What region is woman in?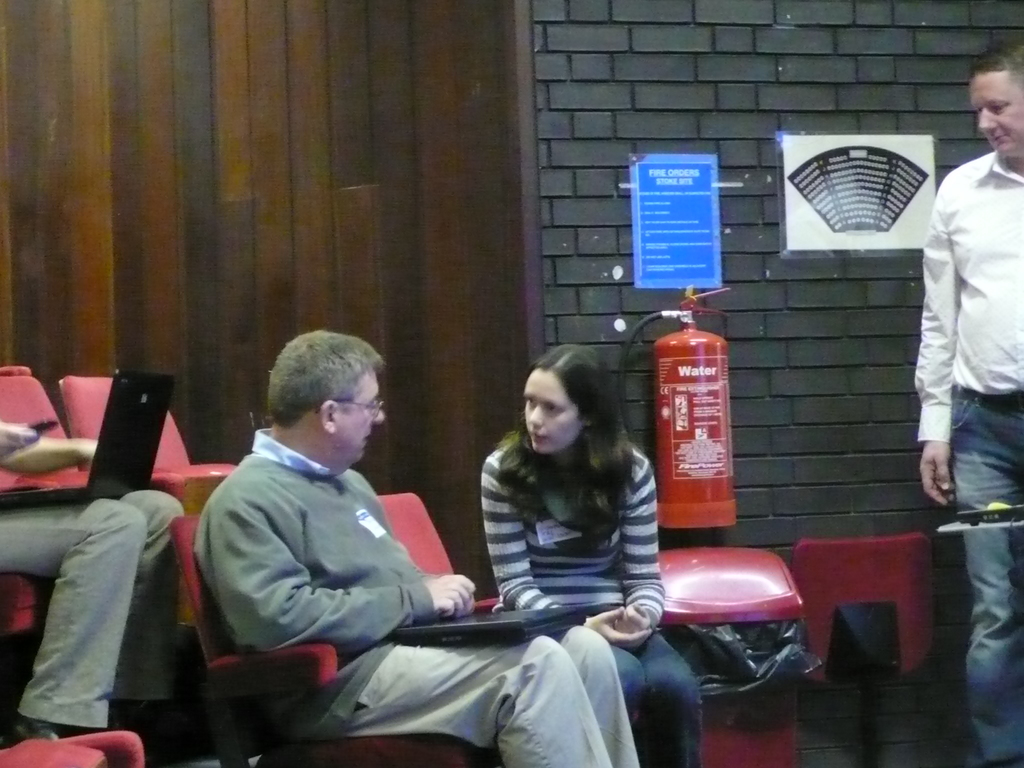
477/342/706/767.
